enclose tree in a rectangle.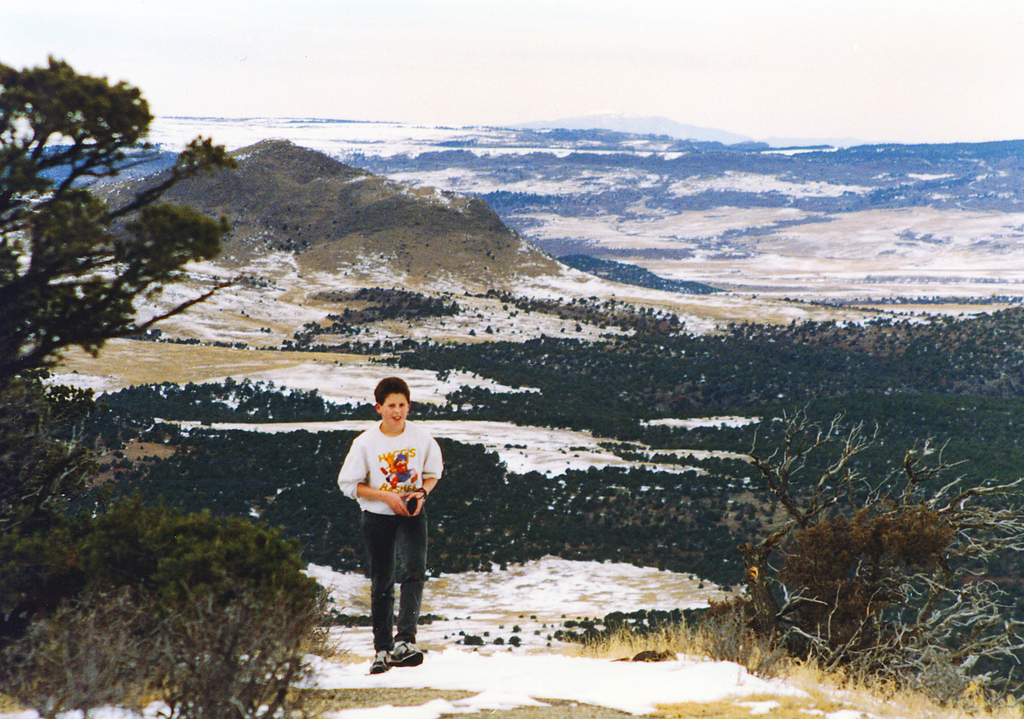
0, 490, 348, 718.
